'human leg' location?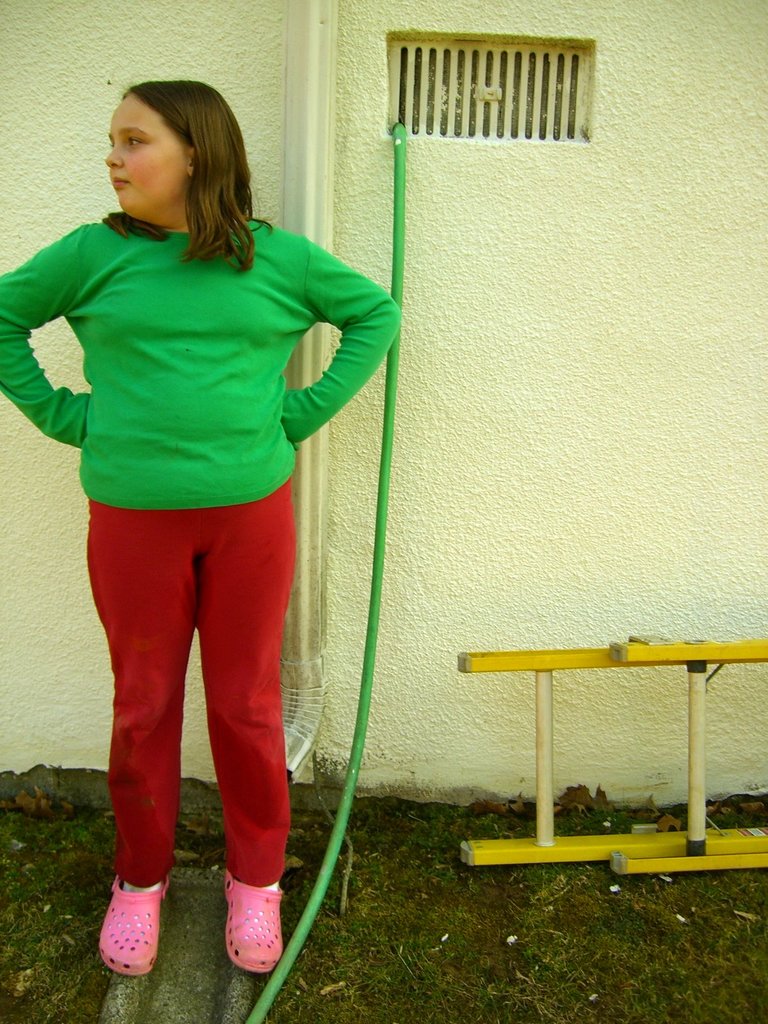
86, 496, 202, 975
